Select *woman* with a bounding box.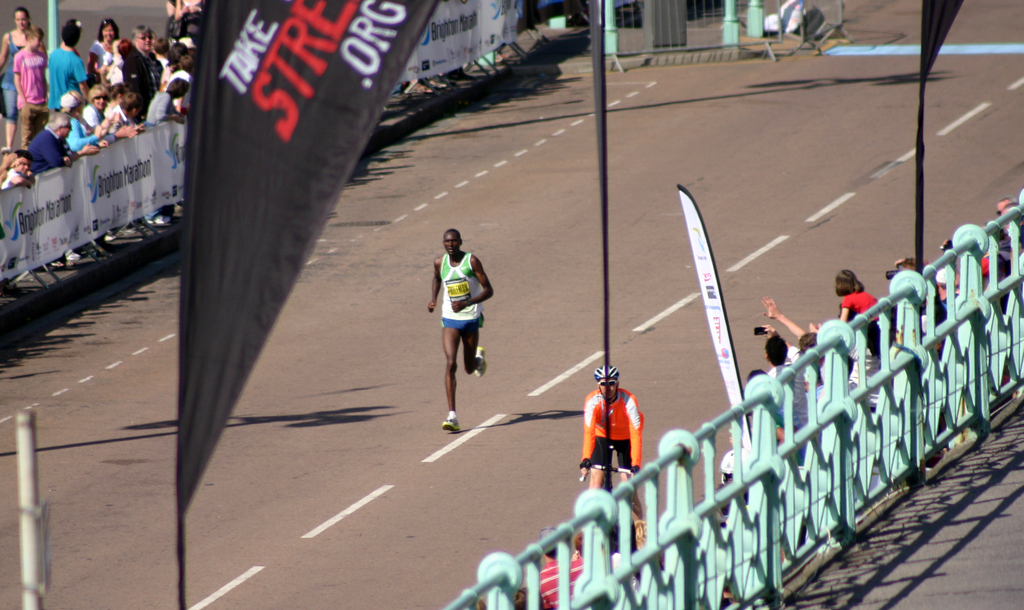
[left=0, top=6, right=51, bottom=145].
